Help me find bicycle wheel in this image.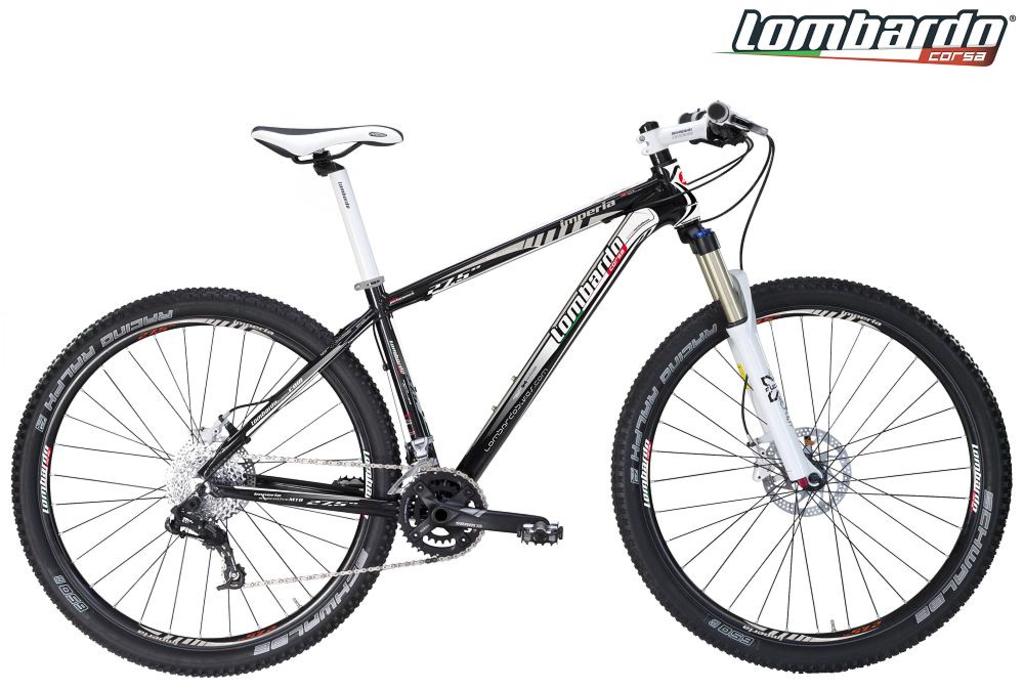
Found it: crop(604, 274, 1014, 673).
